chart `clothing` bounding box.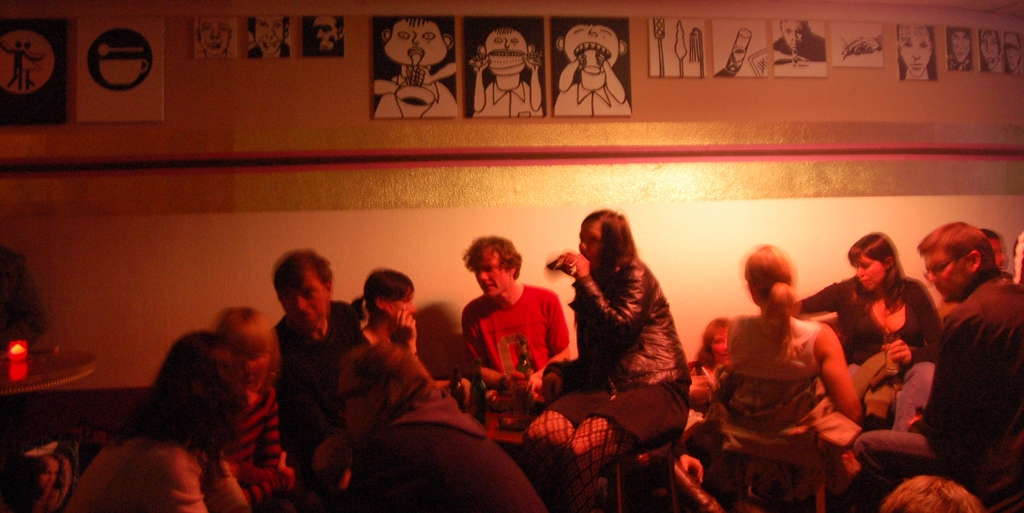
Charted: [x1=849, y1=273, x2=1023, y2=511].
